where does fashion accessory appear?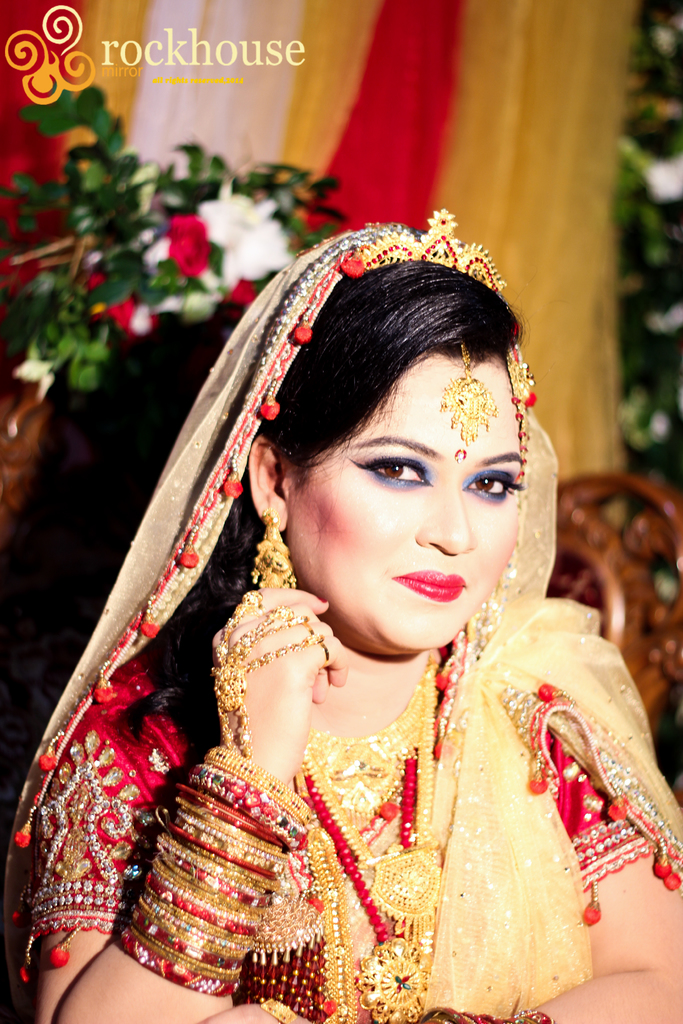
Appears at x1=206, y1=588, x2=332, y2=748.
